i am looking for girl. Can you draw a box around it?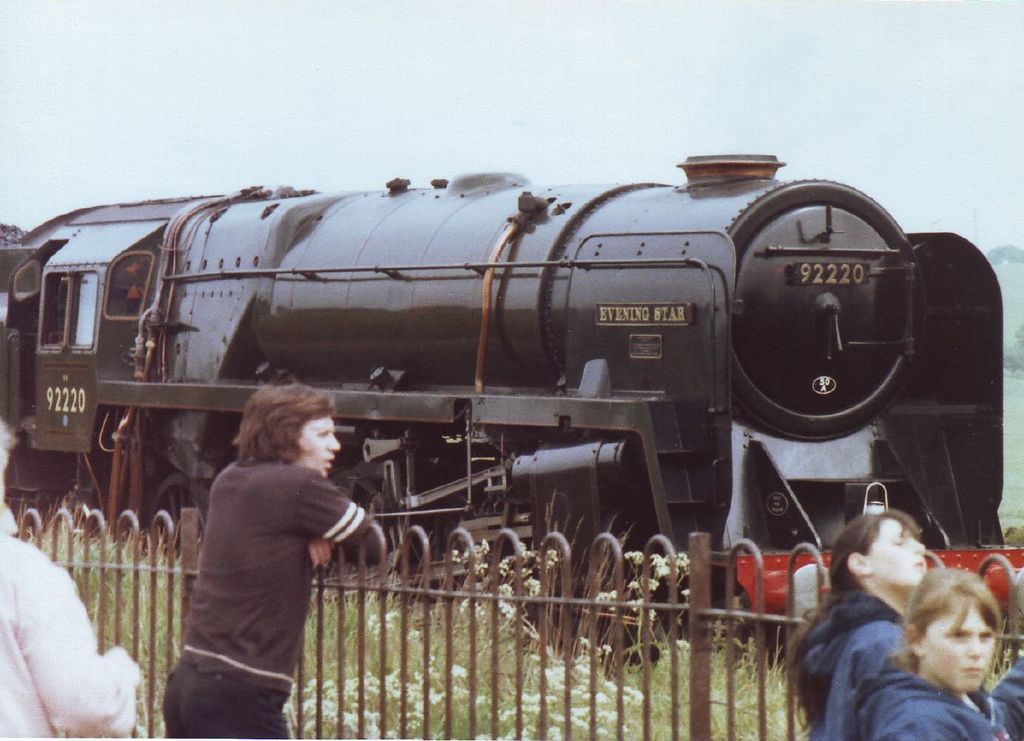
Sure, the bounding box is 782/510/927/740.
